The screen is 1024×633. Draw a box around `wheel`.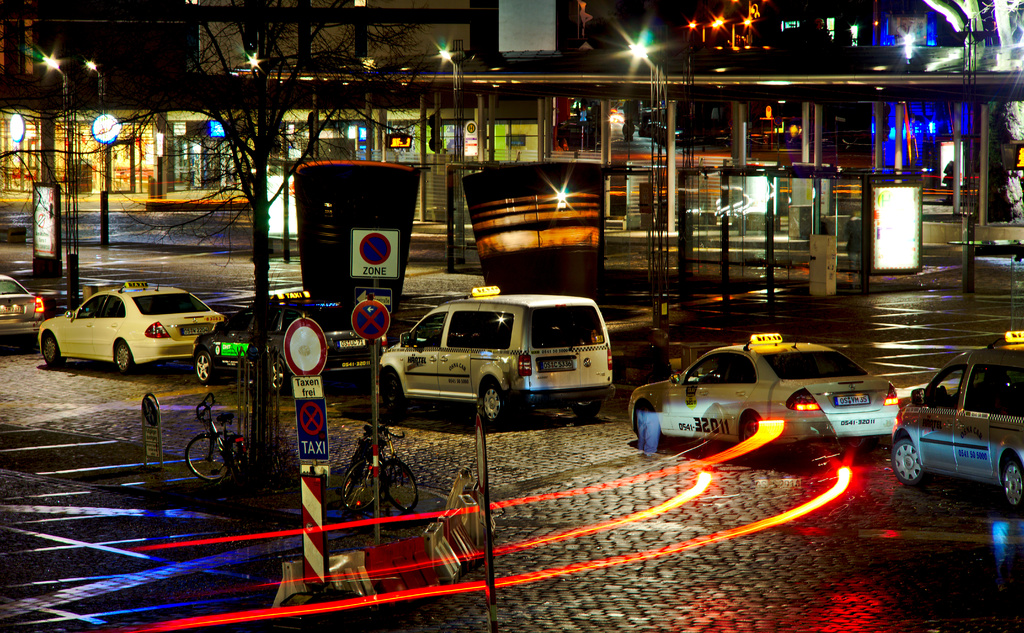
locate(572, 398, 604, 421).
